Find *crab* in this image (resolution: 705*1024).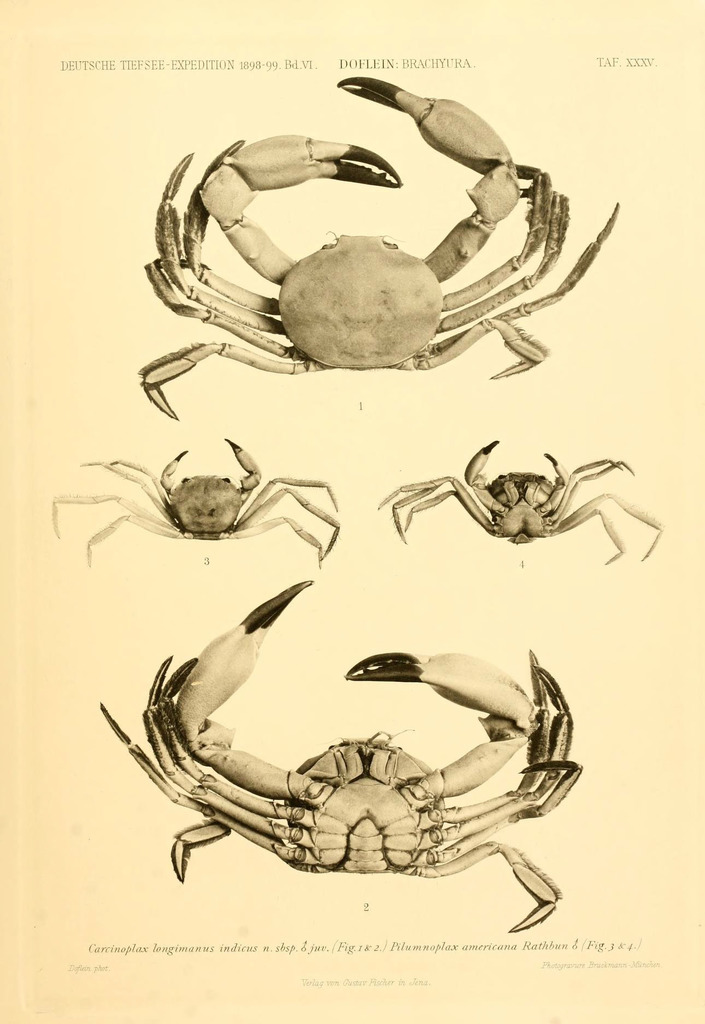
detection(133, 58, 620, 424).
